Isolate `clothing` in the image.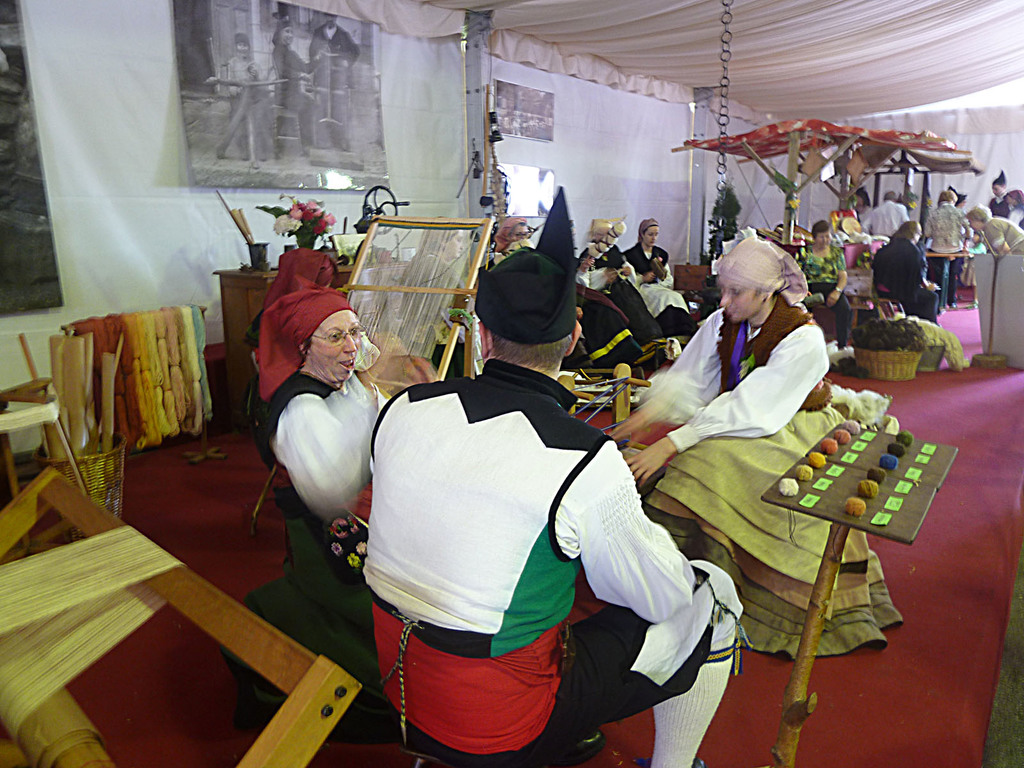
Isolated region: [867, 240, 947, 333].
